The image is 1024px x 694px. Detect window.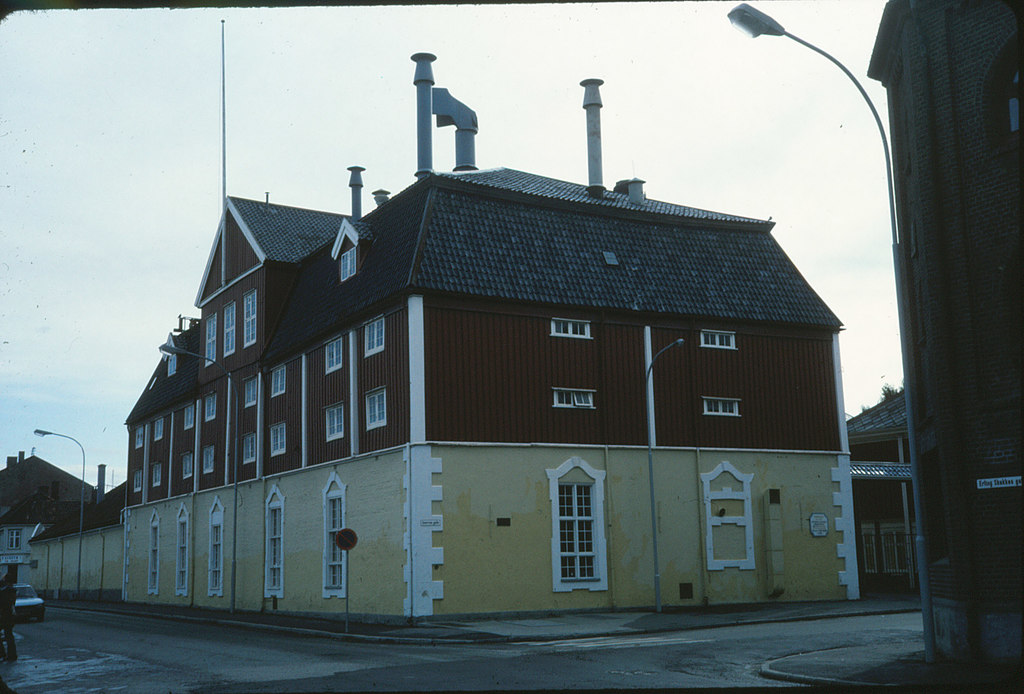
Detection: <box>881,518,915,574</box>.
